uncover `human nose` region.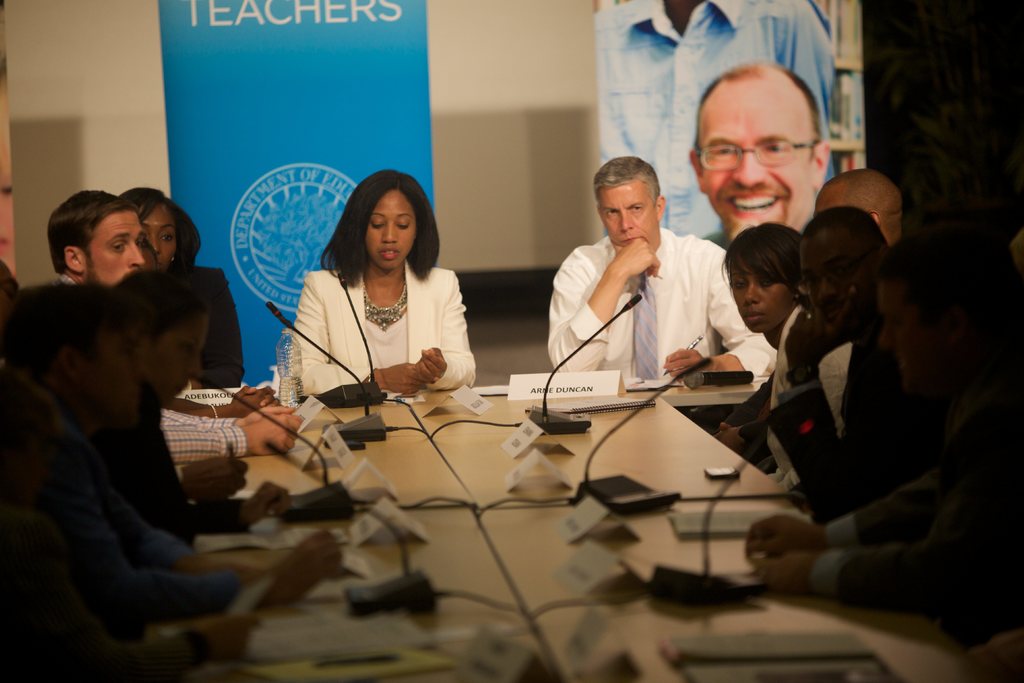
Uncovered: <box>377,224,396,245</box>.
